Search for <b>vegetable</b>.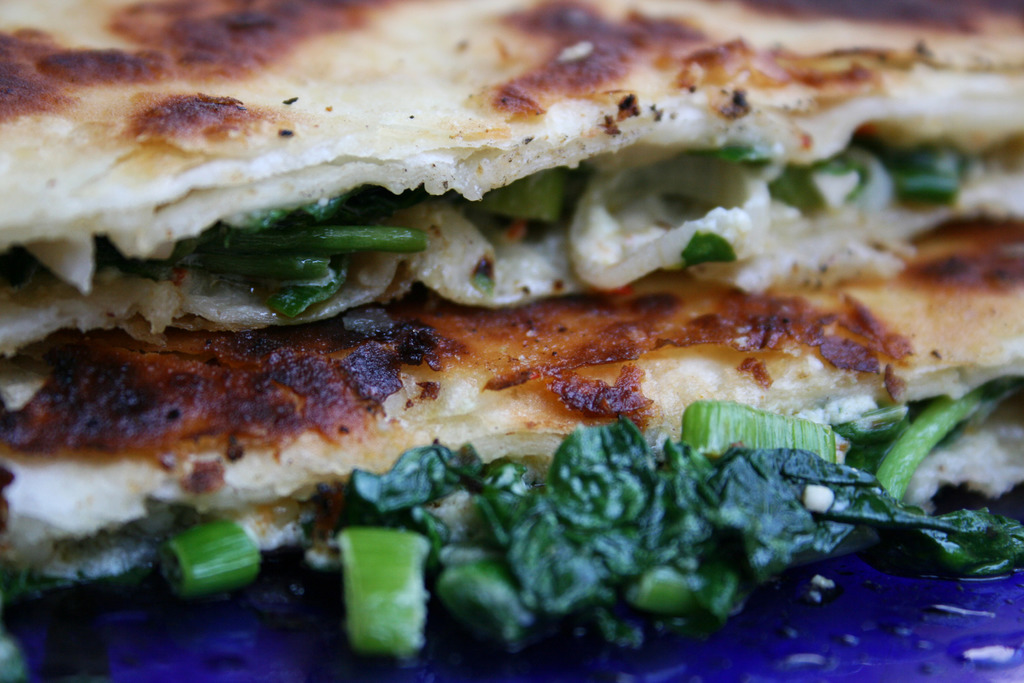
Found at BBox(106, 195, 422, 322).
